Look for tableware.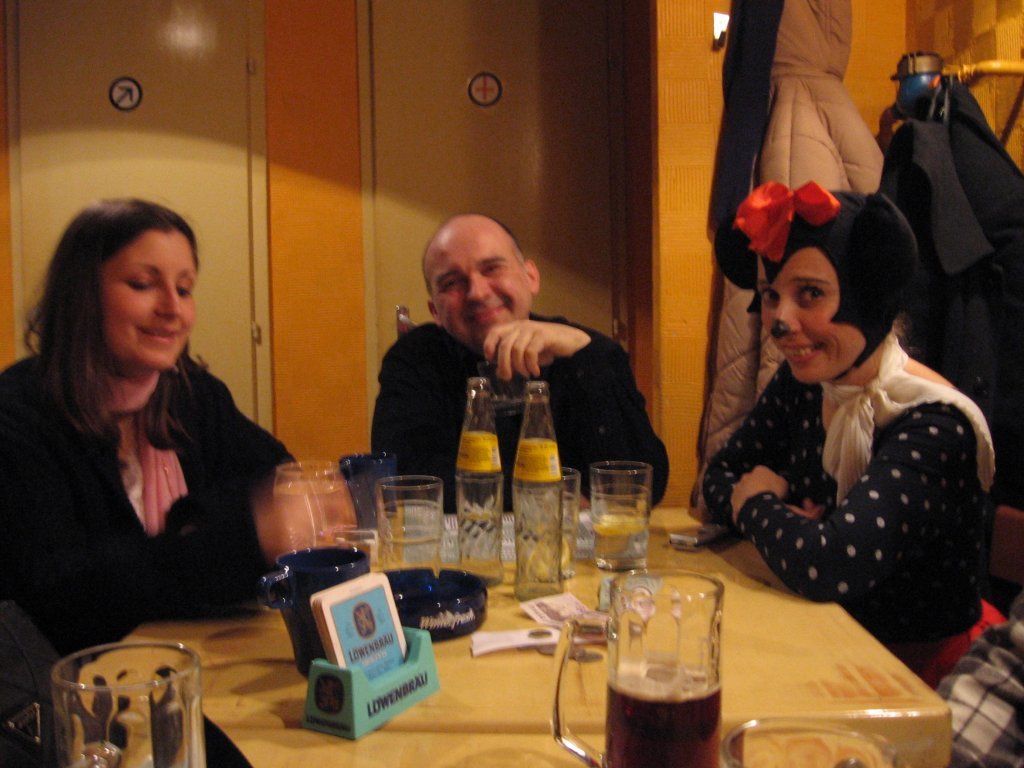
Found: <bbox>573, 462, 665, 567</bbox>.
